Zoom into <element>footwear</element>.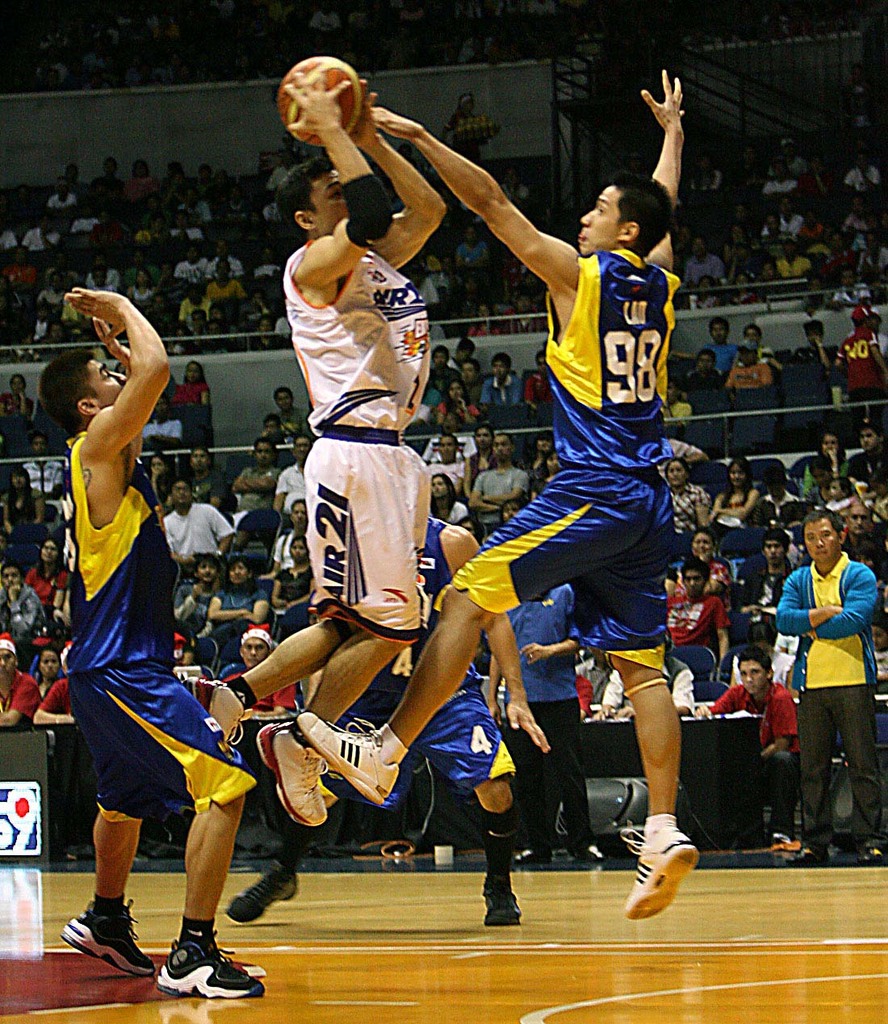
Zoom target: box(853, 839, 883, 873).
